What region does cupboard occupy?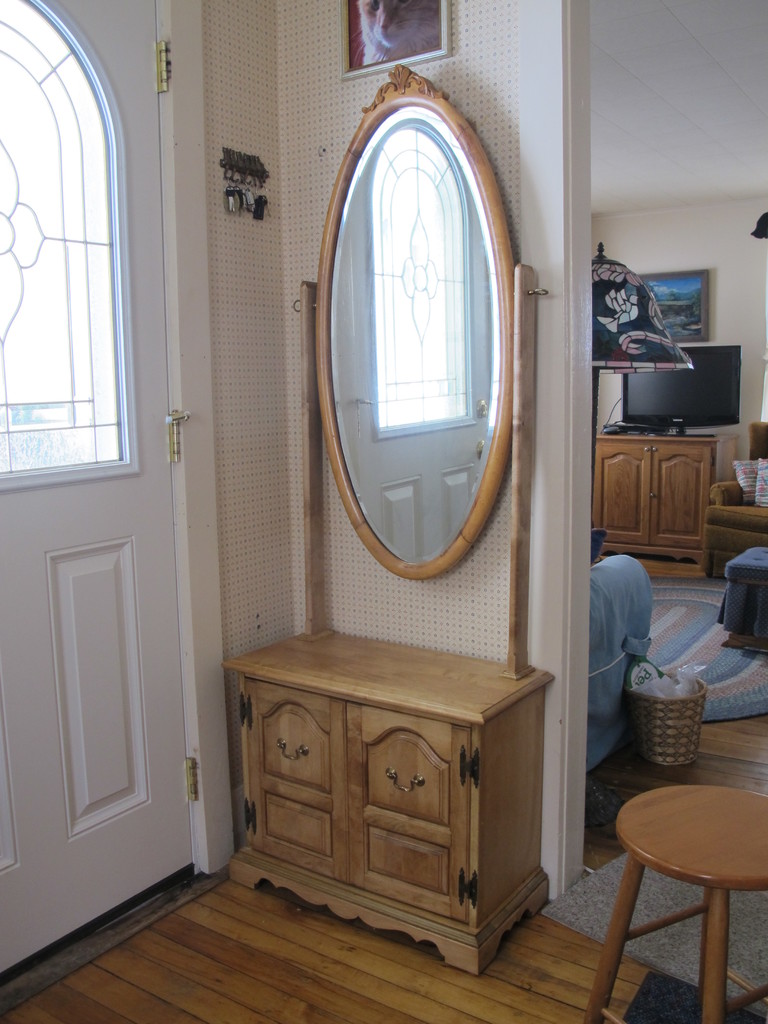
l=591, t=428, r=724, b=586.
